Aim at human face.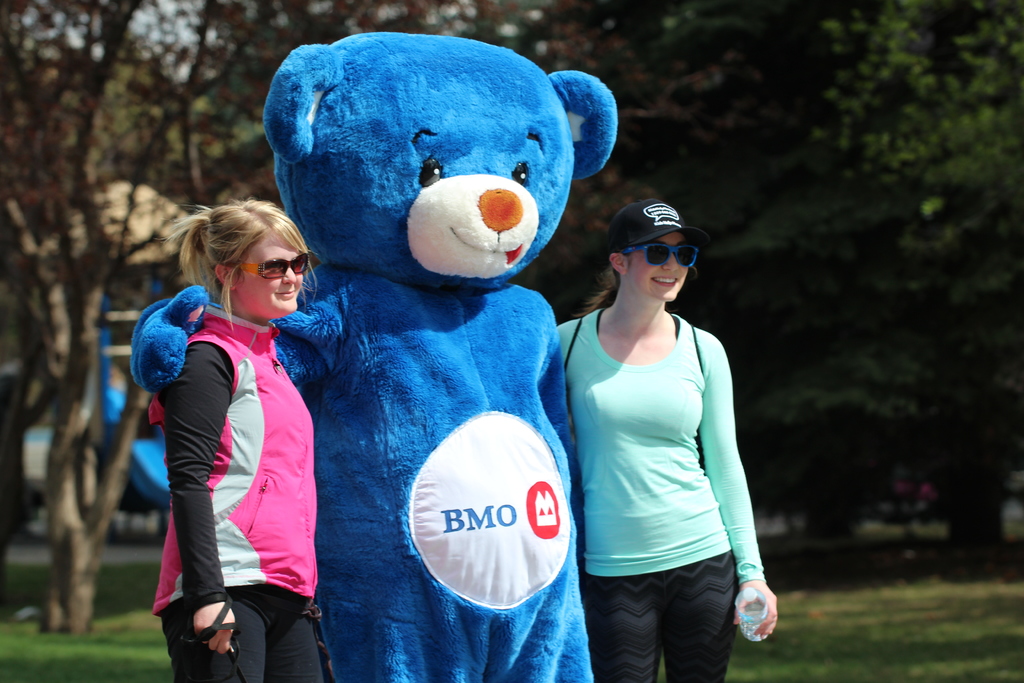
Aimed at select_region(624, 233, 696, 296).
